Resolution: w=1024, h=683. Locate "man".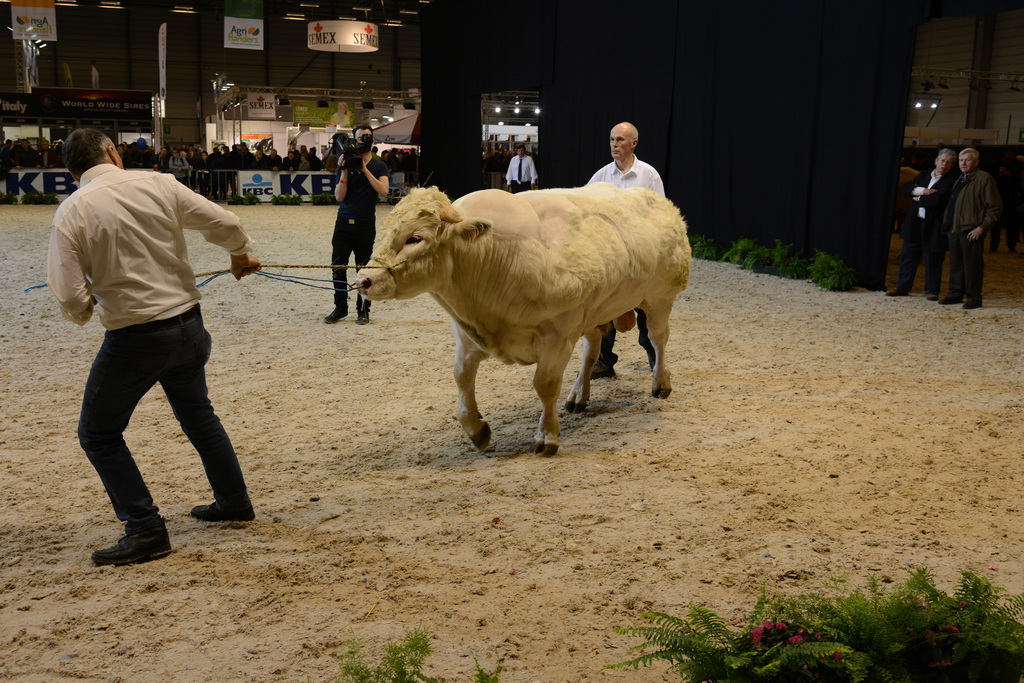
rect(150, 145, 169, 174).
